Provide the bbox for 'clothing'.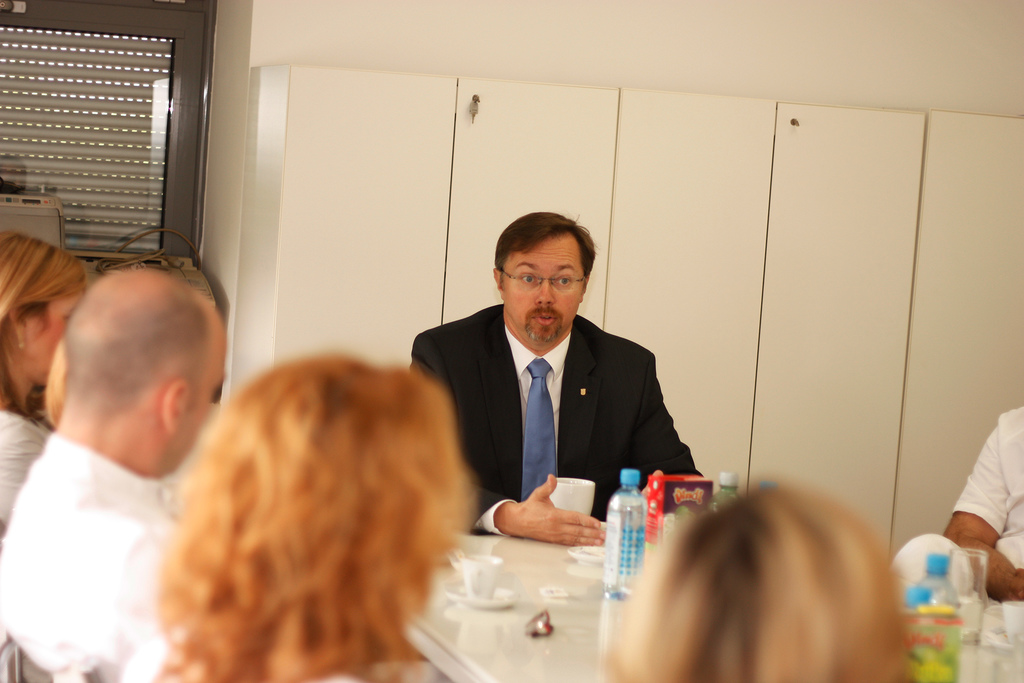
(left=0, top=432, right=178, bottom=682).
